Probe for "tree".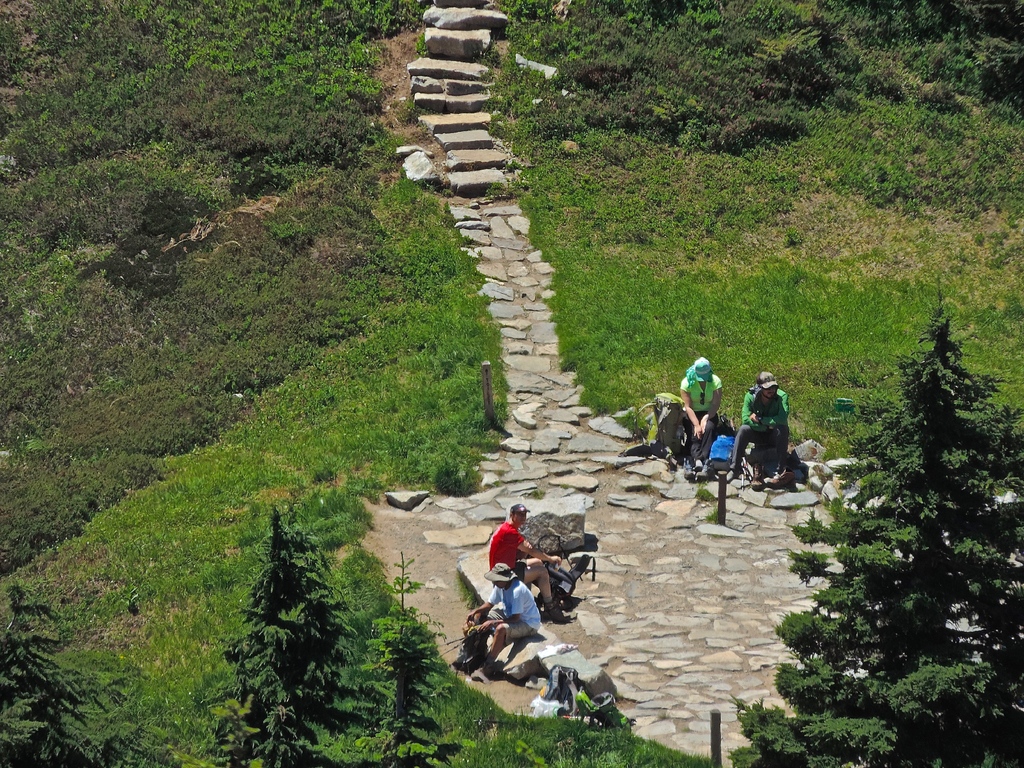
Probe result: {"x1": 778, "y1": 278, "x2": 1007, "y2": 738}.
